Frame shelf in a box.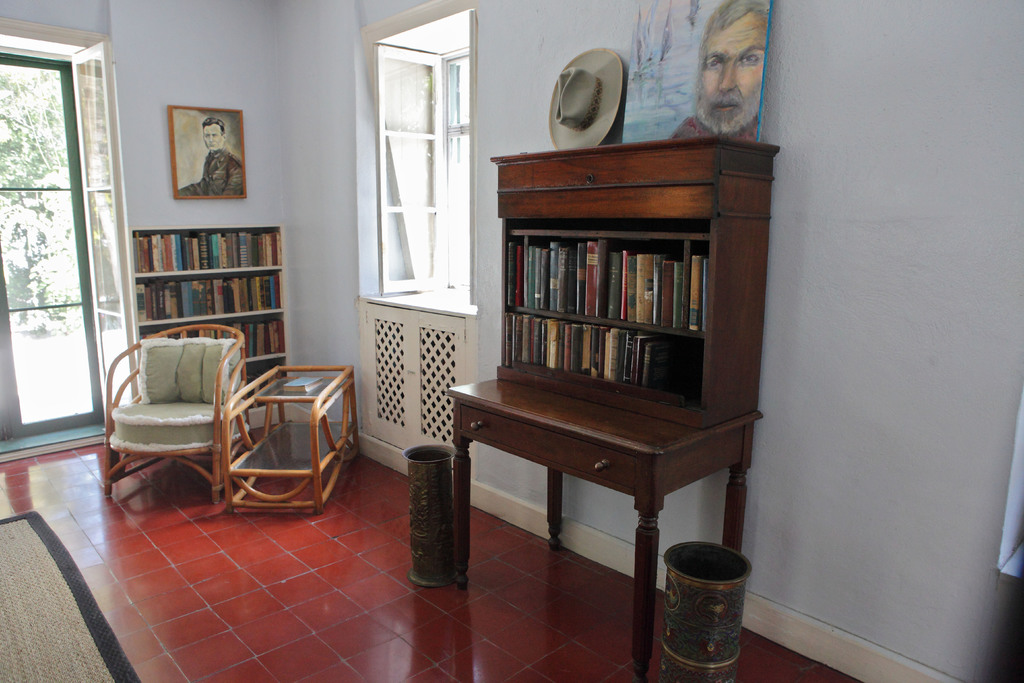
125:226:285:276.
